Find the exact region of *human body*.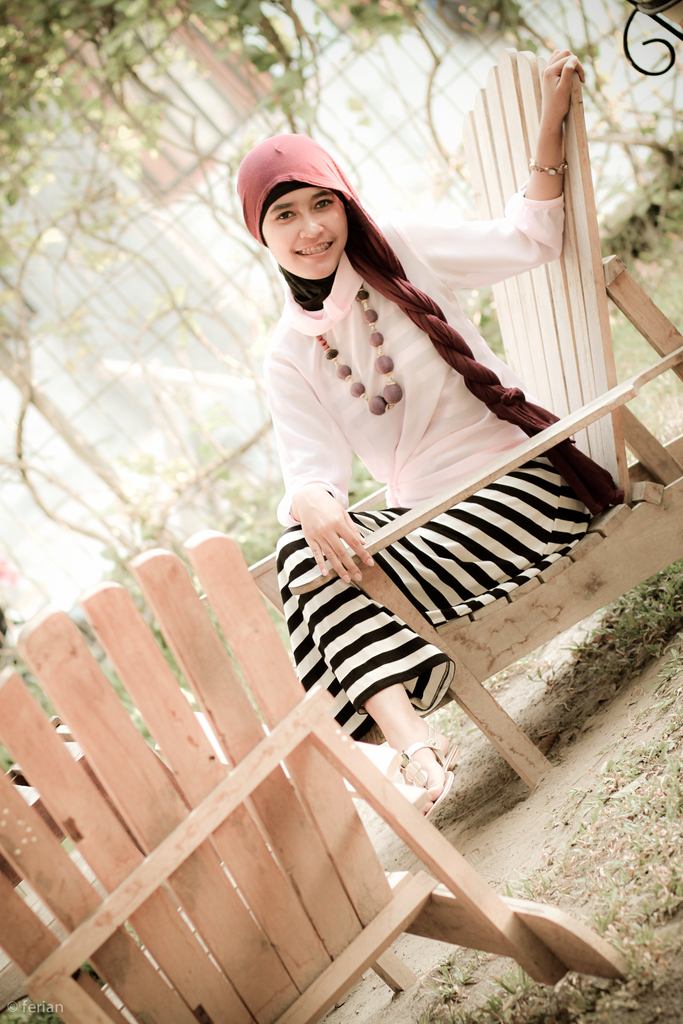
Exact region: <box>267,74,588,809</box>.
